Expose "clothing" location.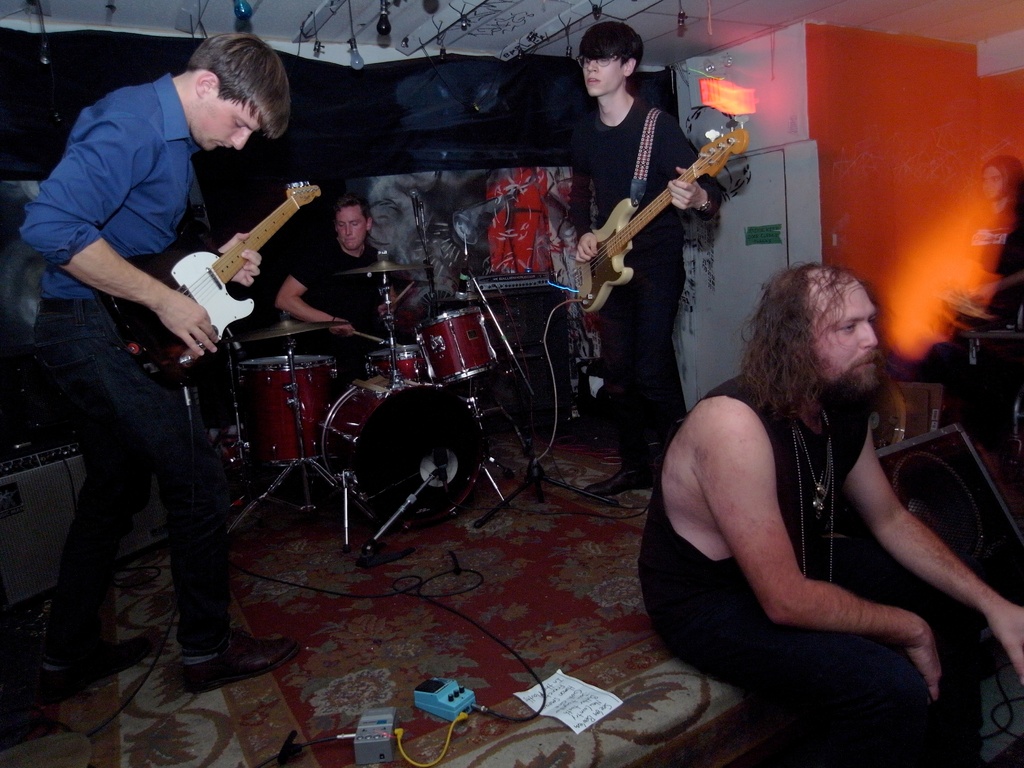
Exposed at {"x1": 28, "y1": 293, "x2": 236, "y2": 662}.
